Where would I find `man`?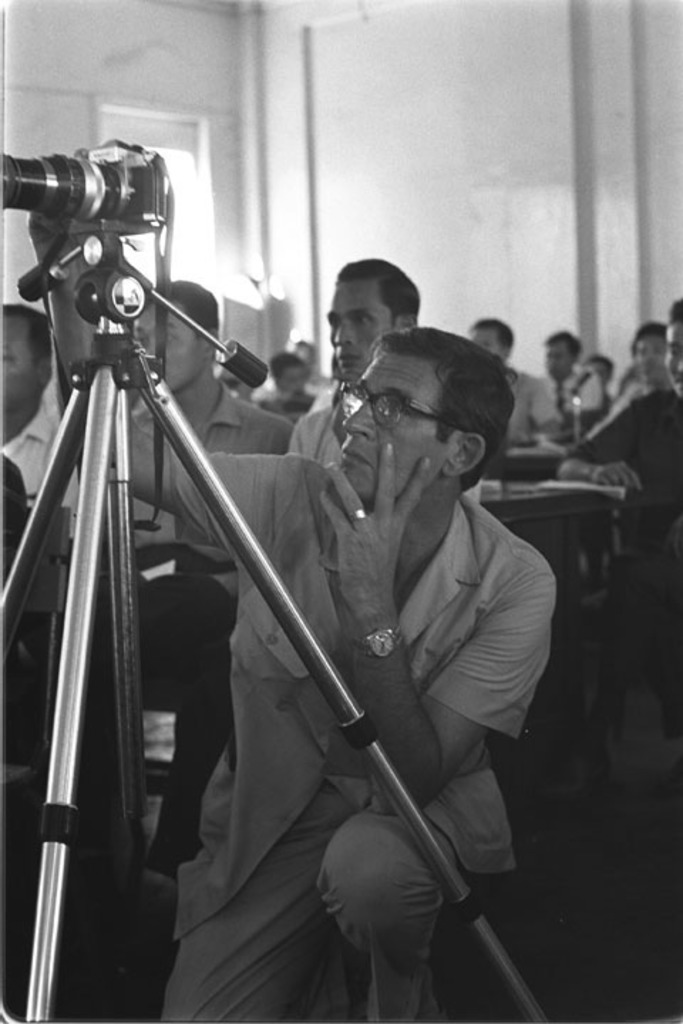
At 531:327:608:424.
